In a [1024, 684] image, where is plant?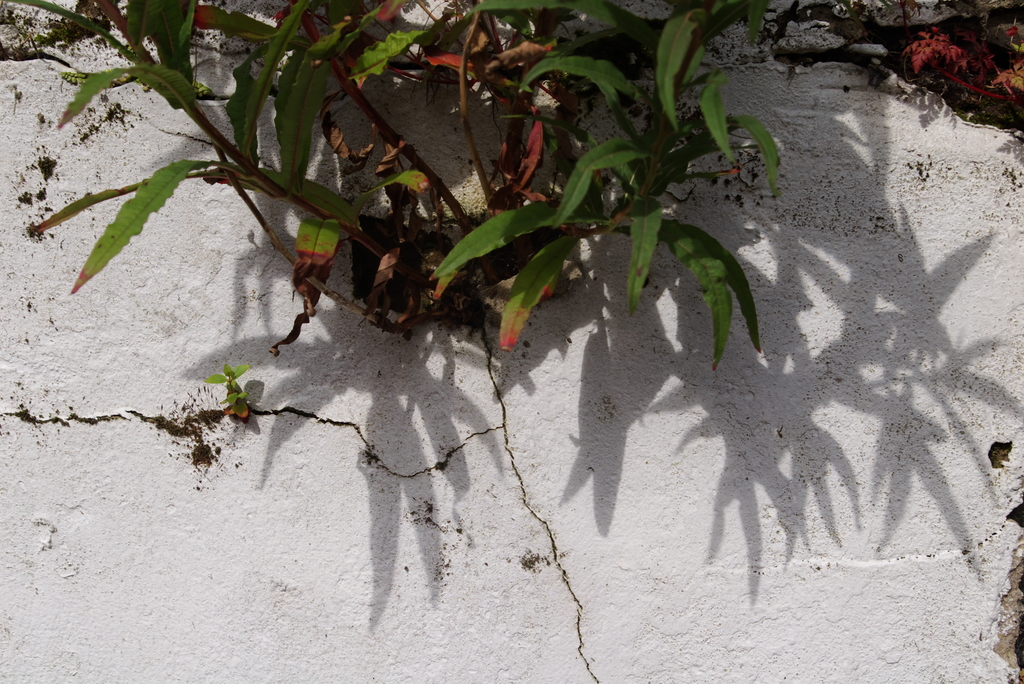
l=900, t=0, r=1023, b=155.
